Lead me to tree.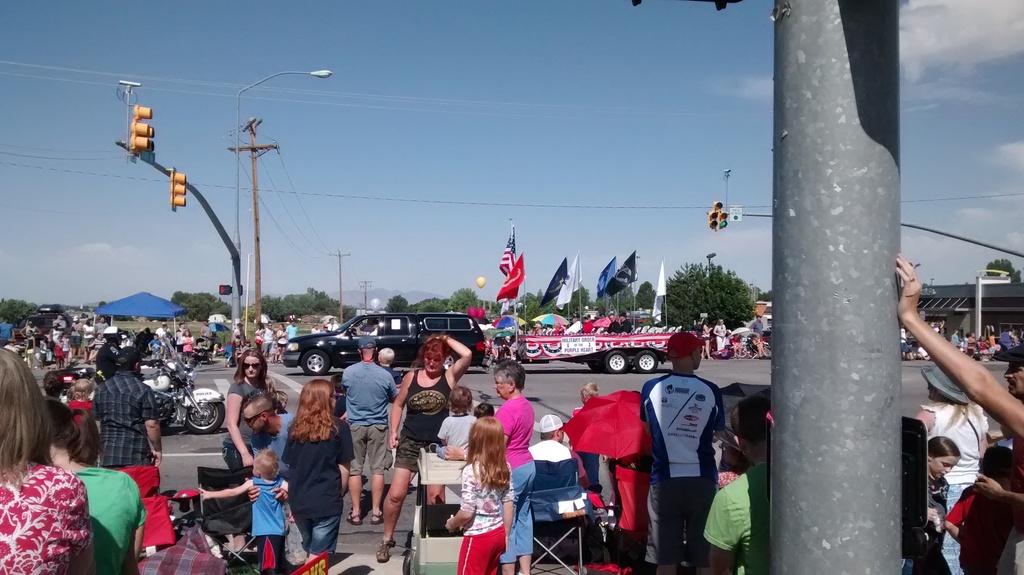
Lead to (671,259,755,322).
